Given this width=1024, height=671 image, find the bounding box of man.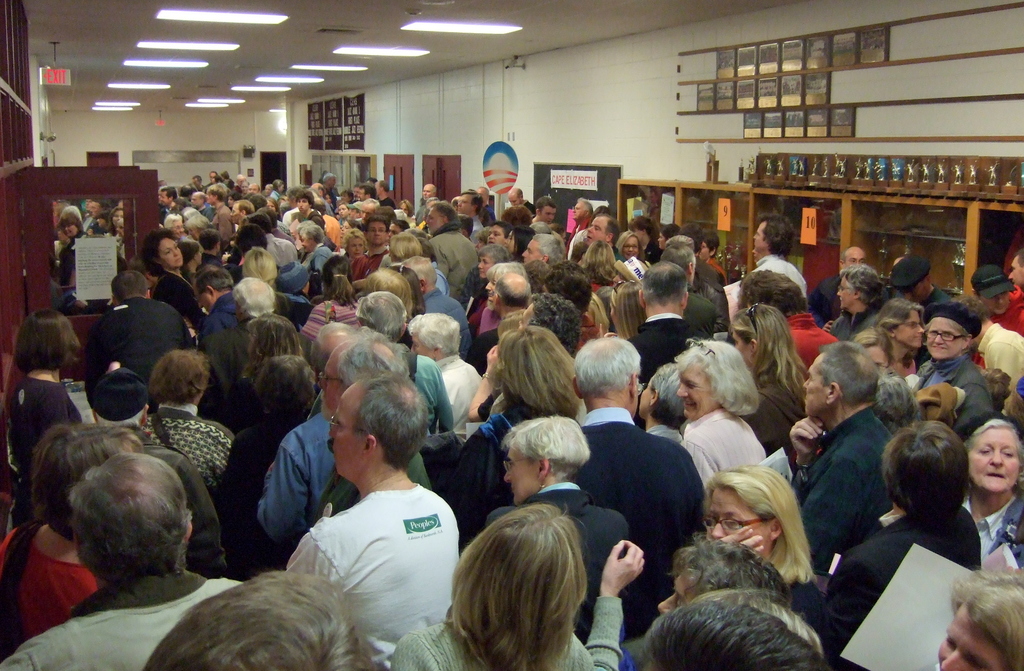
bbox(968, 264, 1023, 336).
